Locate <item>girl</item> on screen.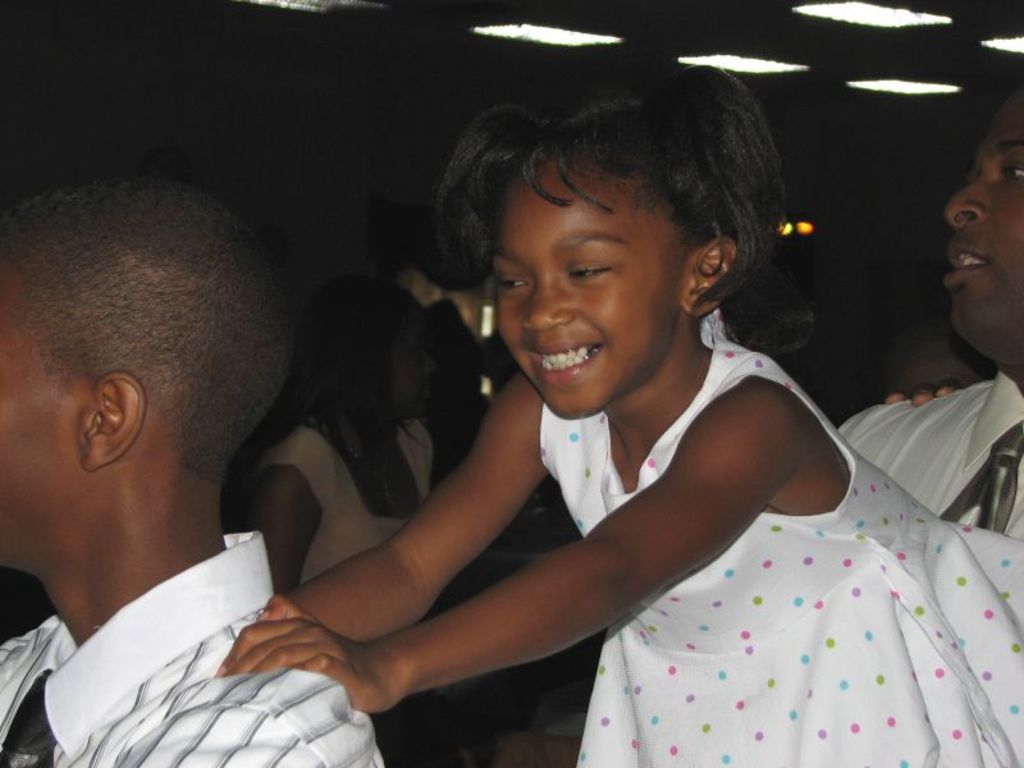
On screen at 215:63:1023:767.
